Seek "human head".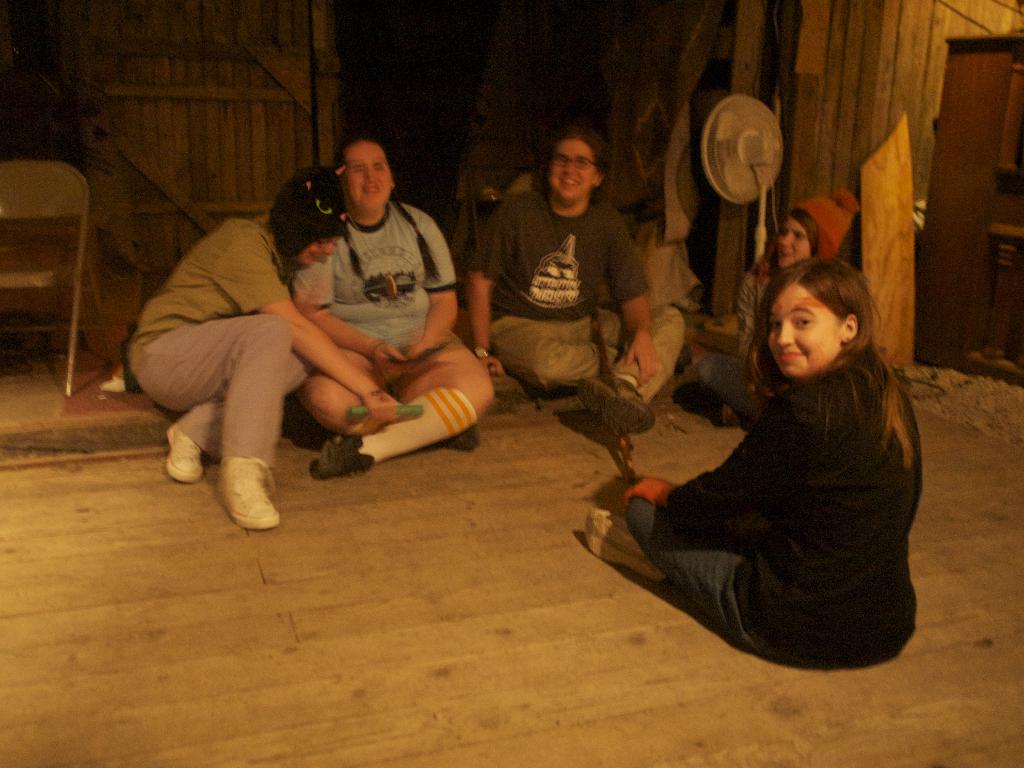
detection(754, 260, 883, 380).
